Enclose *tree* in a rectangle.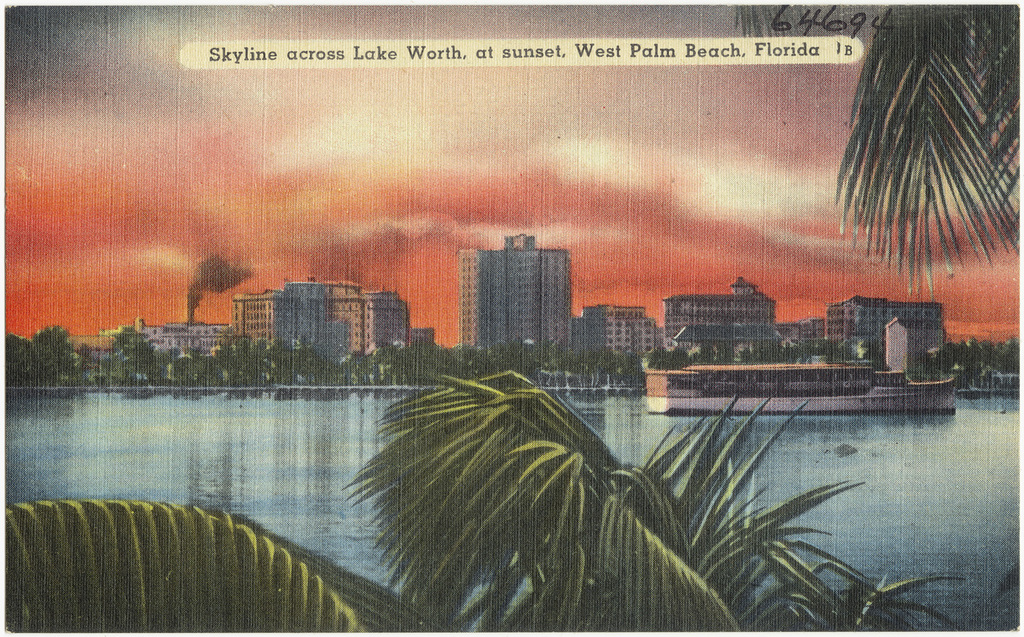
detection(3, 363, 971, 636).
